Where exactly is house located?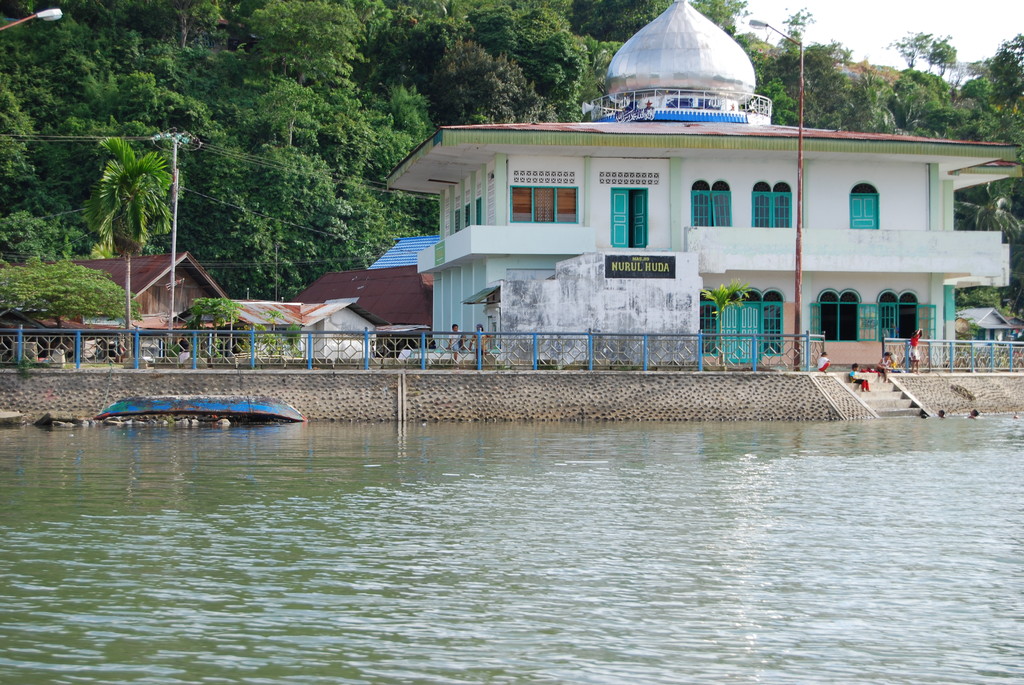
Its bounding box is 291:269:441:358.
